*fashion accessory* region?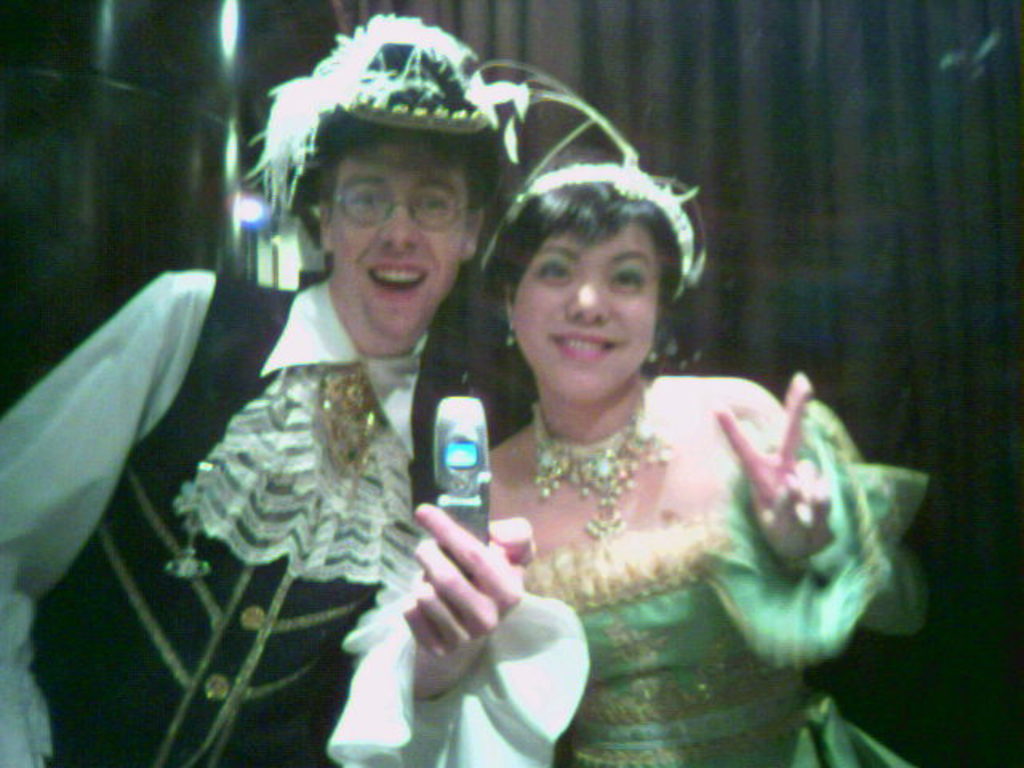
[x1=502, y1=323, x2=517, y2=349]
